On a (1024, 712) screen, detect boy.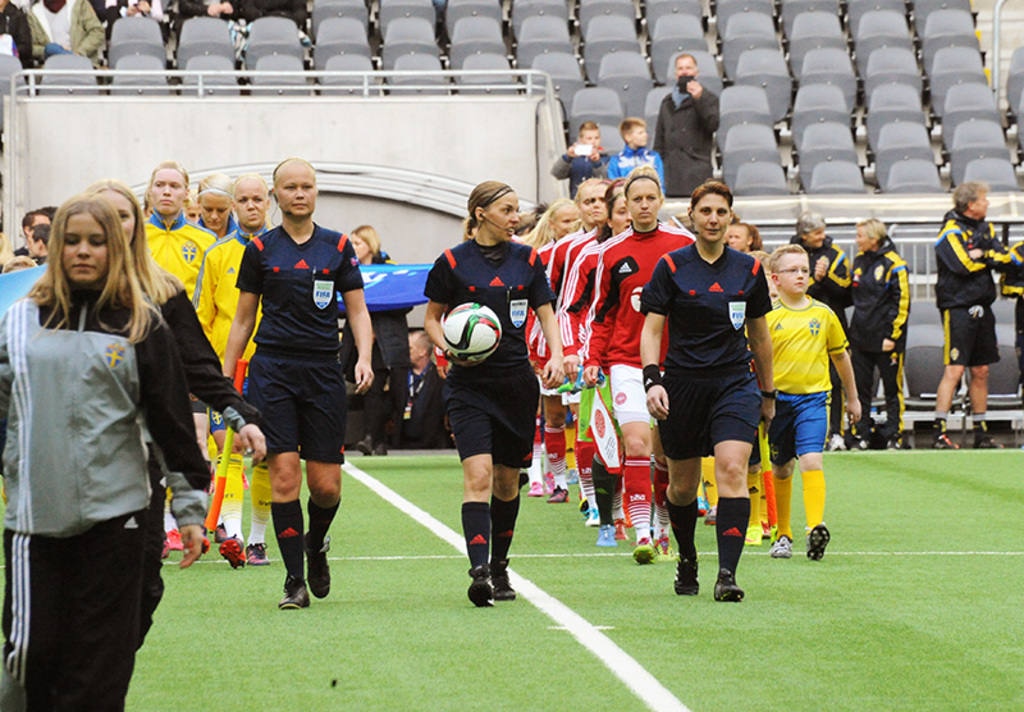
BBox(607, 117, 666, 198).
